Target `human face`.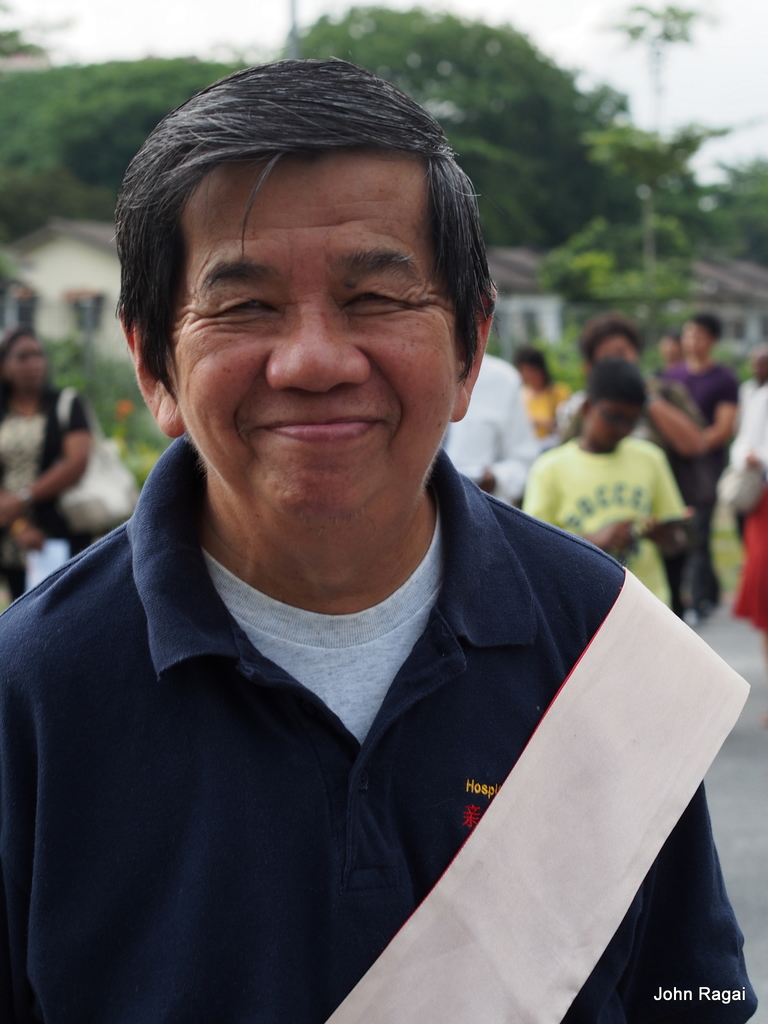
Target region: box(186, 153, 451, 524).
